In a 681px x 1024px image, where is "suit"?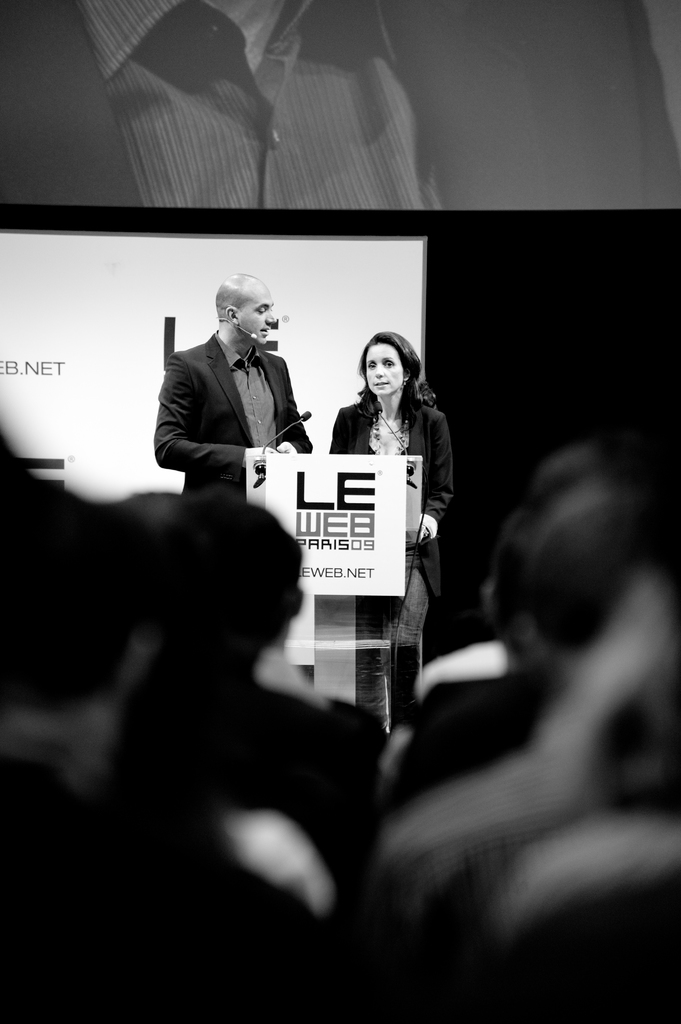
143,299,305,516.
